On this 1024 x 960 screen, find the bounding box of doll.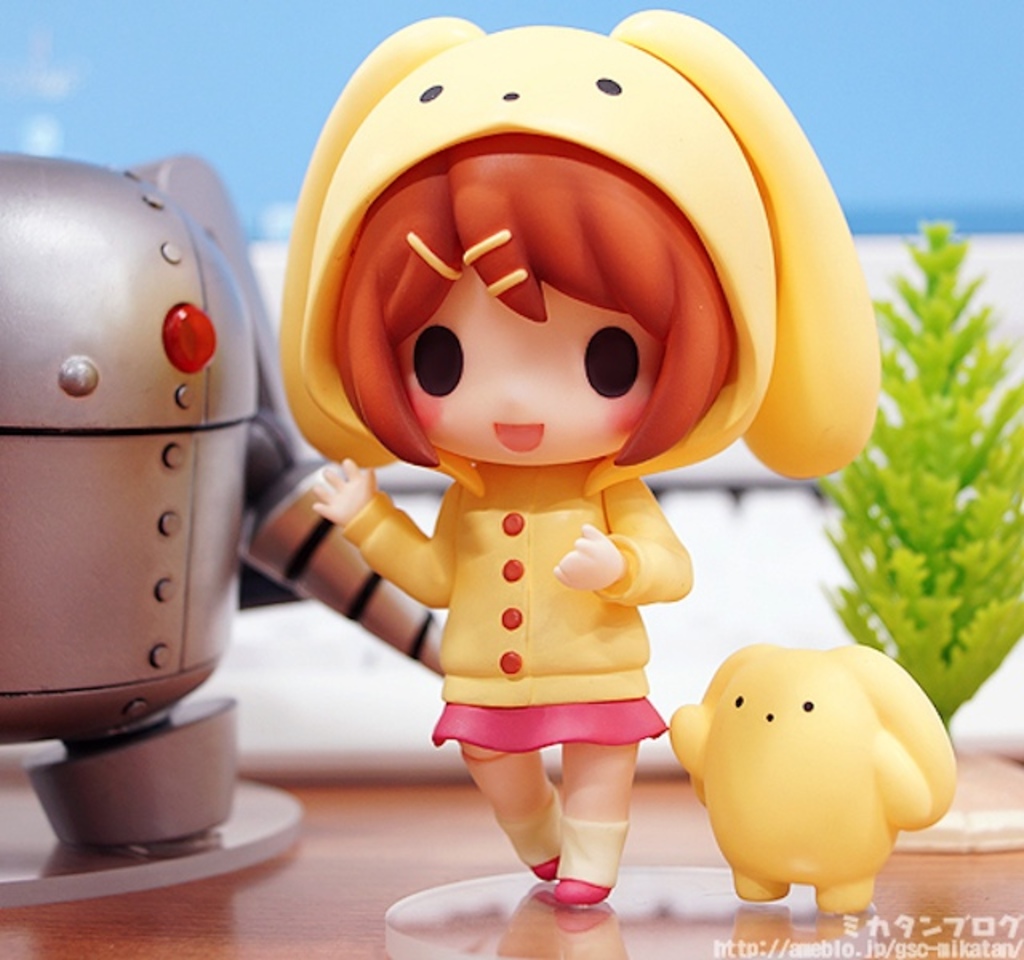
Bounding box: {"x1": 250, "y1": 30, "x2": 832, "y2": 915}.
